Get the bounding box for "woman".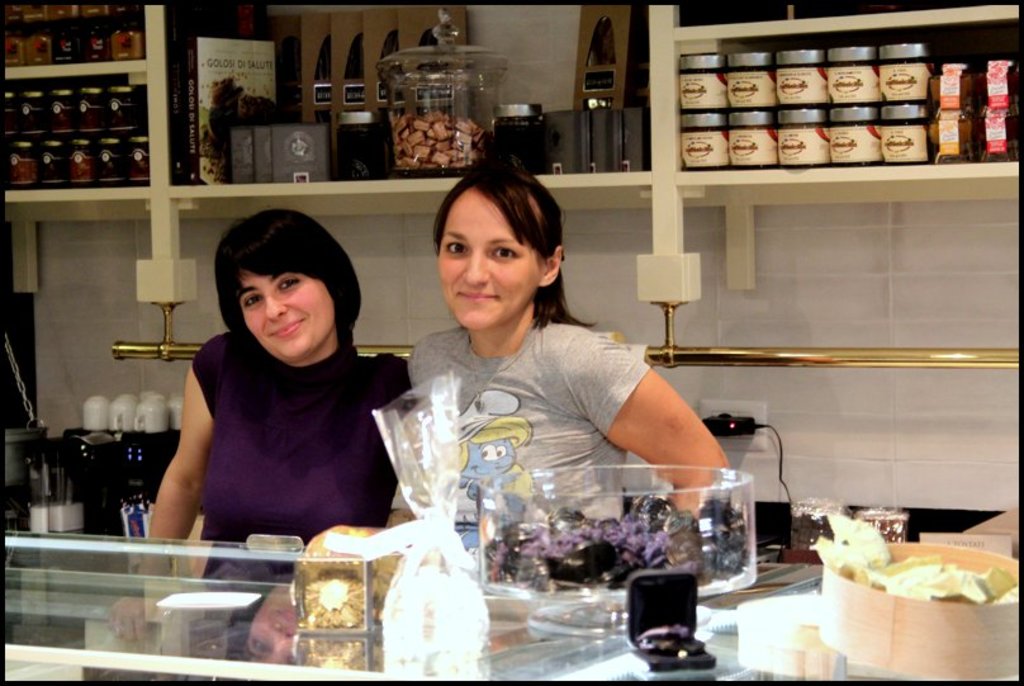
<region>106, 207, 416, 663</region>.
